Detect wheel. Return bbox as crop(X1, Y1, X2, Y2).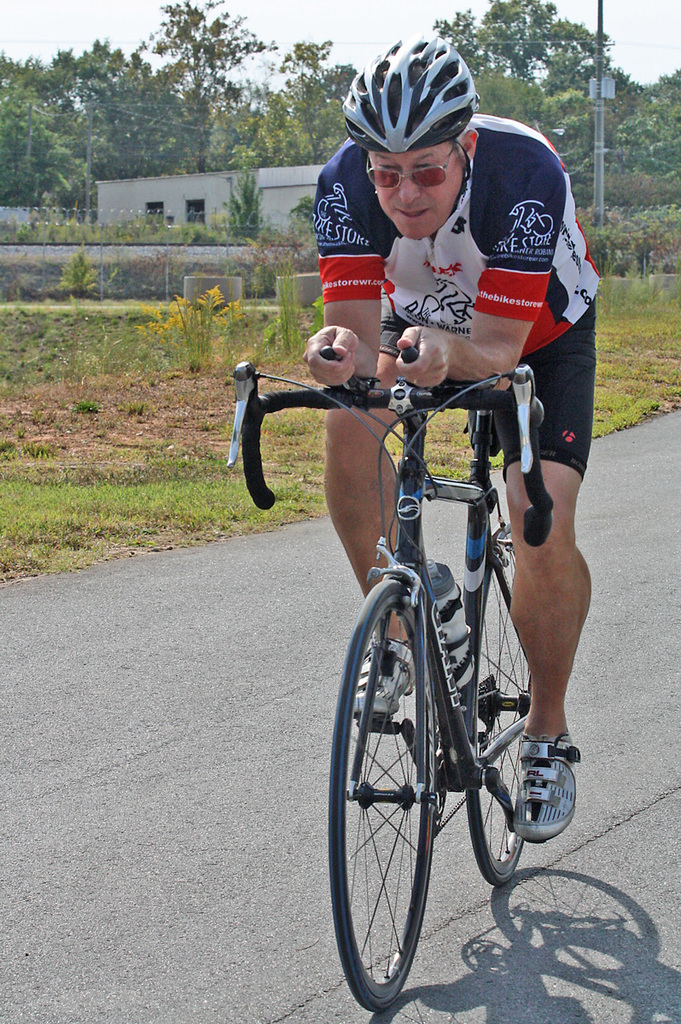
crop(352, 591, 463, 980).
